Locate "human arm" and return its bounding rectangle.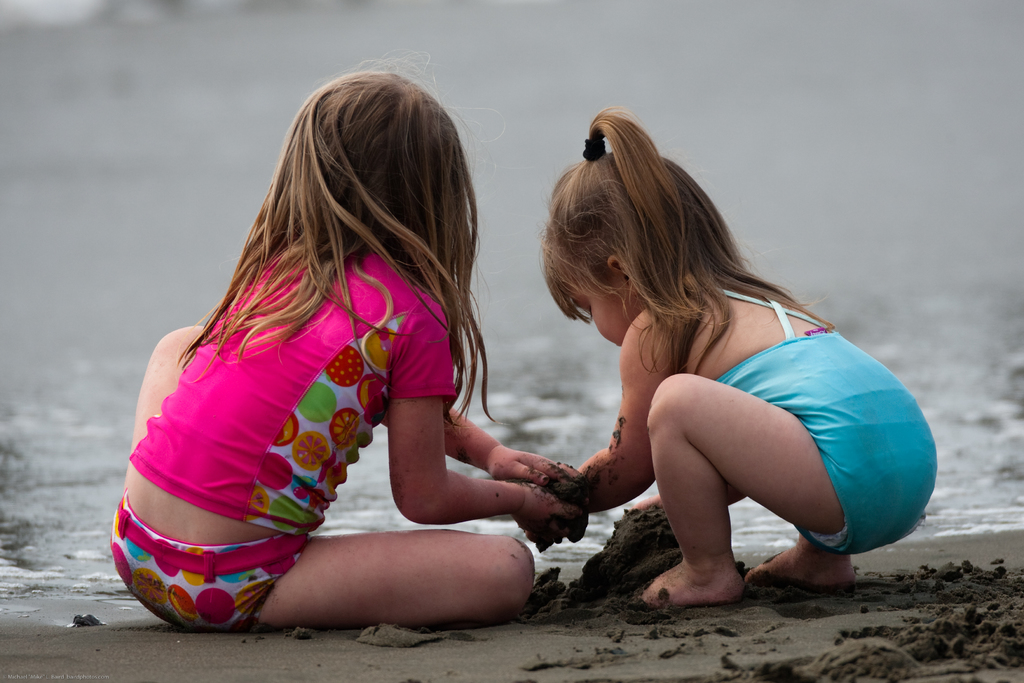
bbox(365, 385, 531, 559).
